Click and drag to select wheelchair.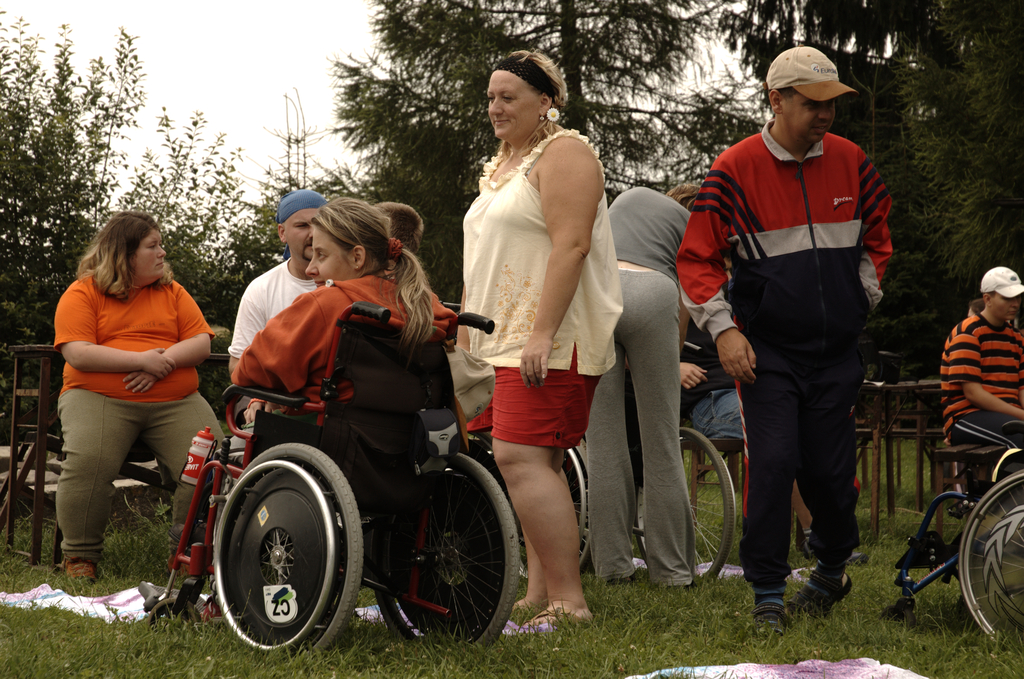
Selection: pyautogui.locateOnScreen(634, 381, 881, 586).
